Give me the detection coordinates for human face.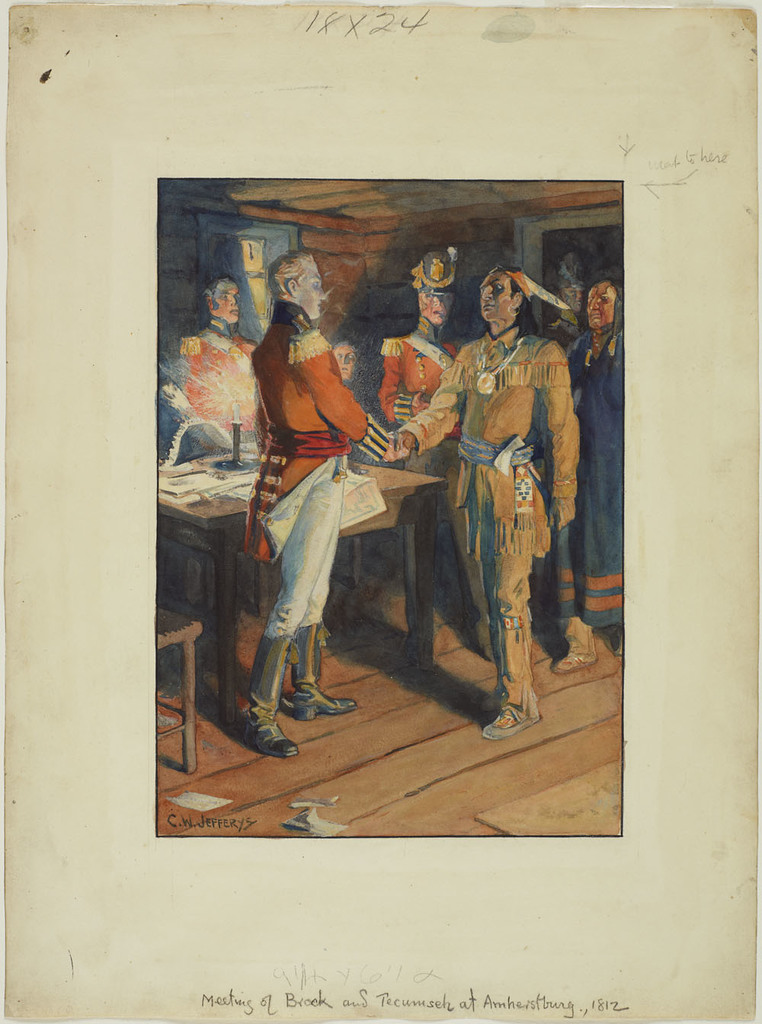
481:267:512:322.
